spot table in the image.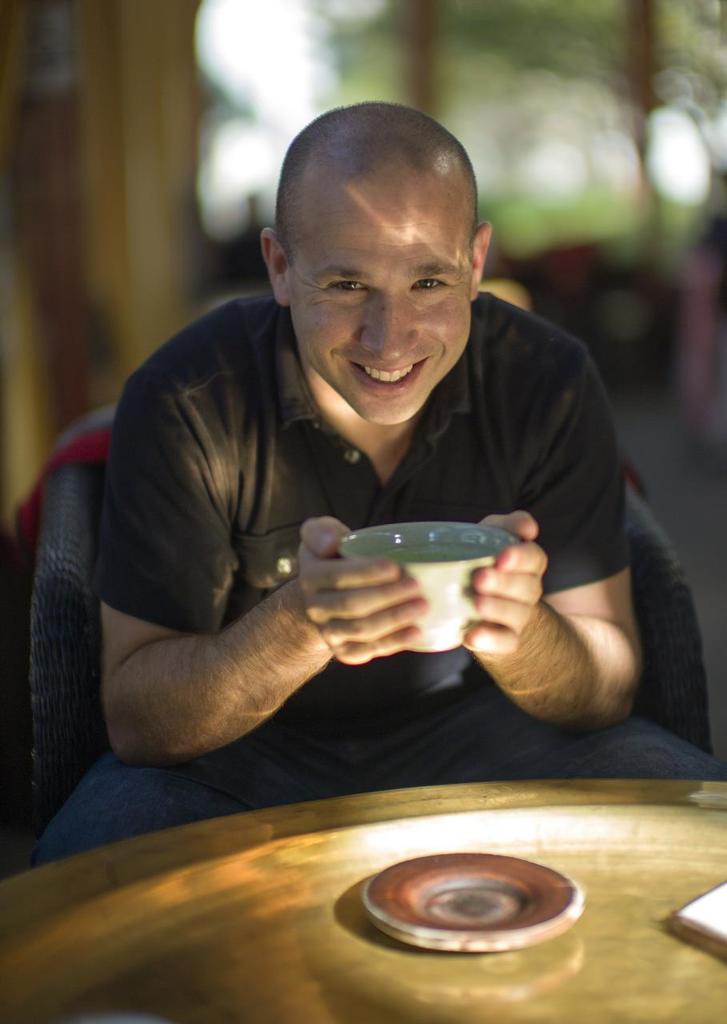
table found at bbox=(31, 738, 726, 1018).
